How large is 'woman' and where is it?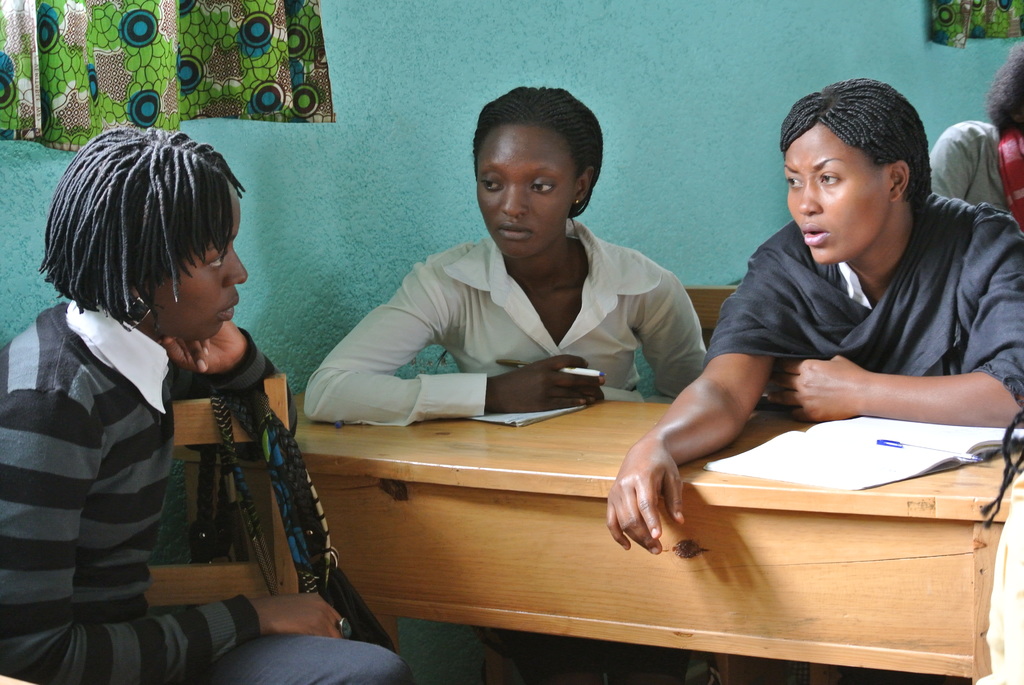
Bounding box: 1 122 320 670.
